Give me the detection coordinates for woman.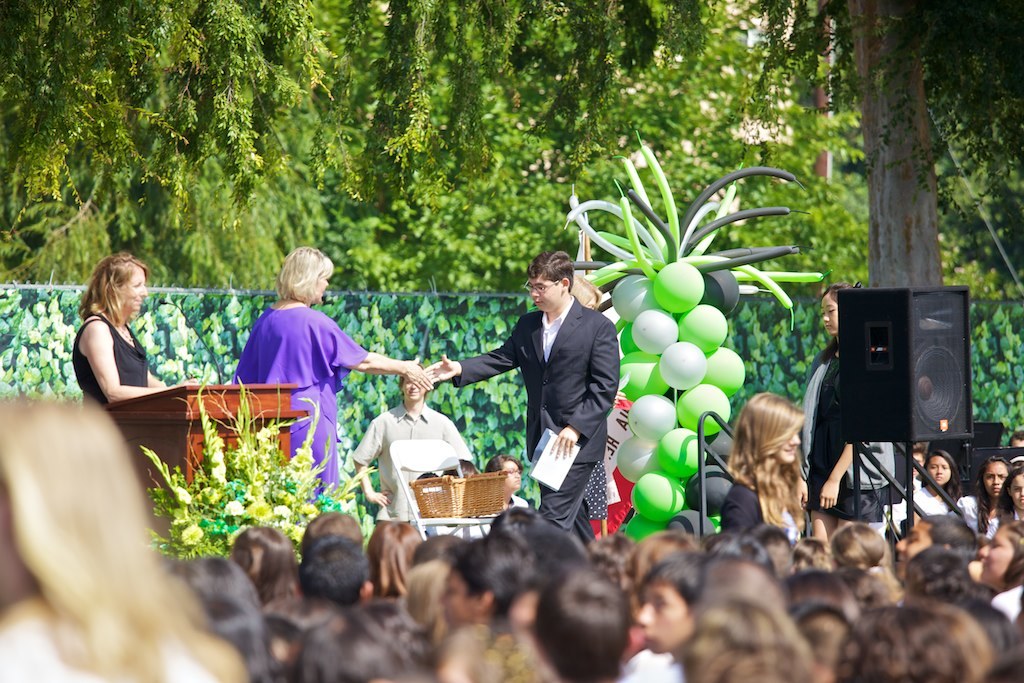
909,453,960,532.
